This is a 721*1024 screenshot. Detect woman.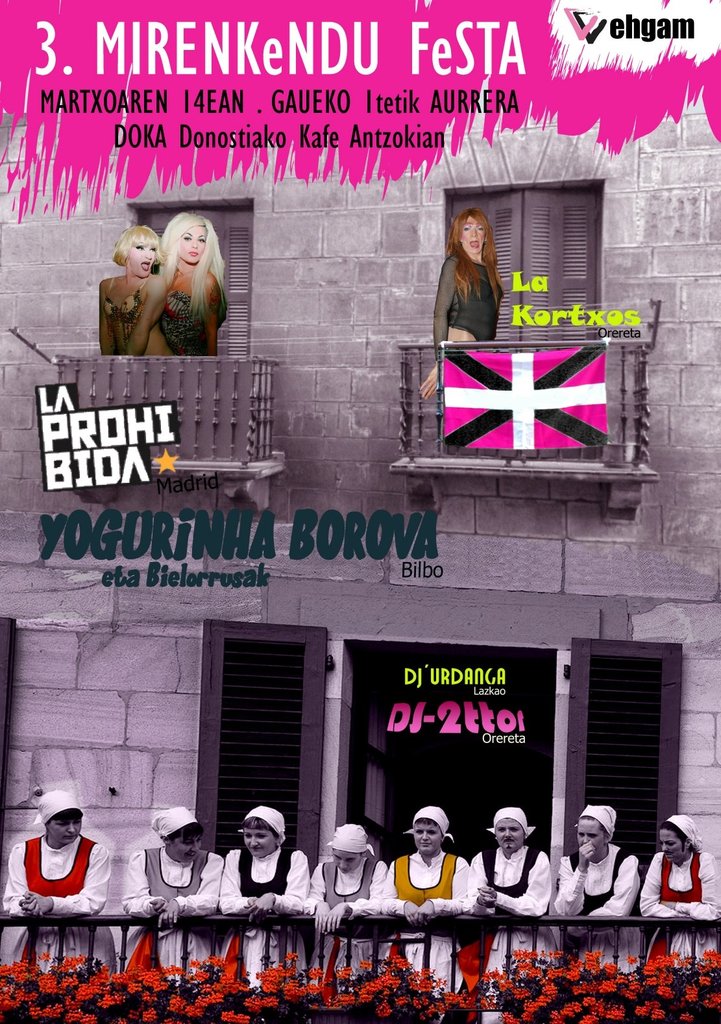
box=[390, 799, 474, 1002].
